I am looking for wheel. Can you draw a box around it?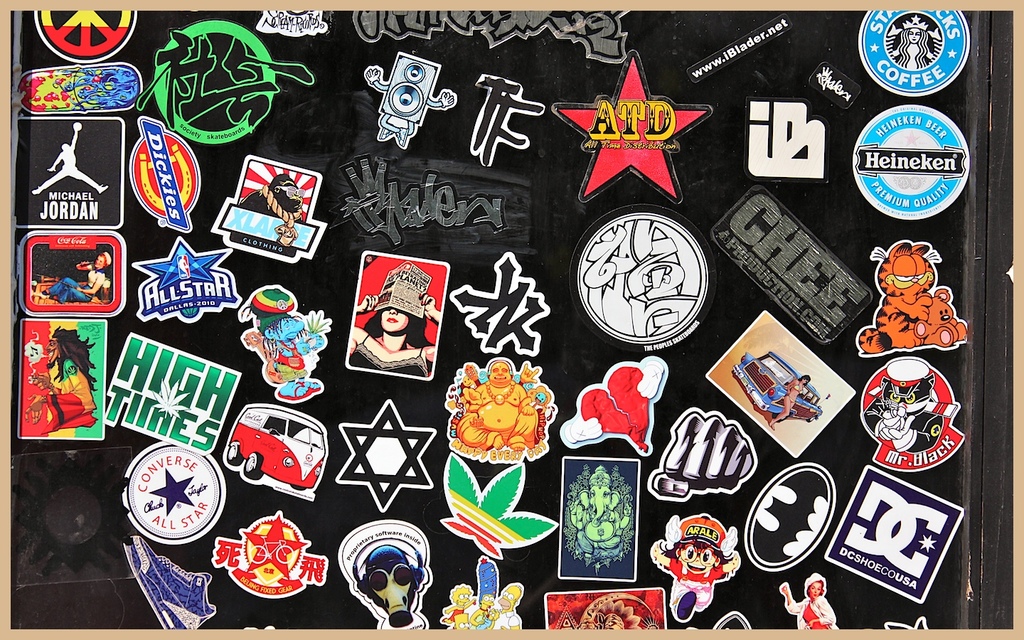
Sure, the bounding box is 772:413:789:422.
